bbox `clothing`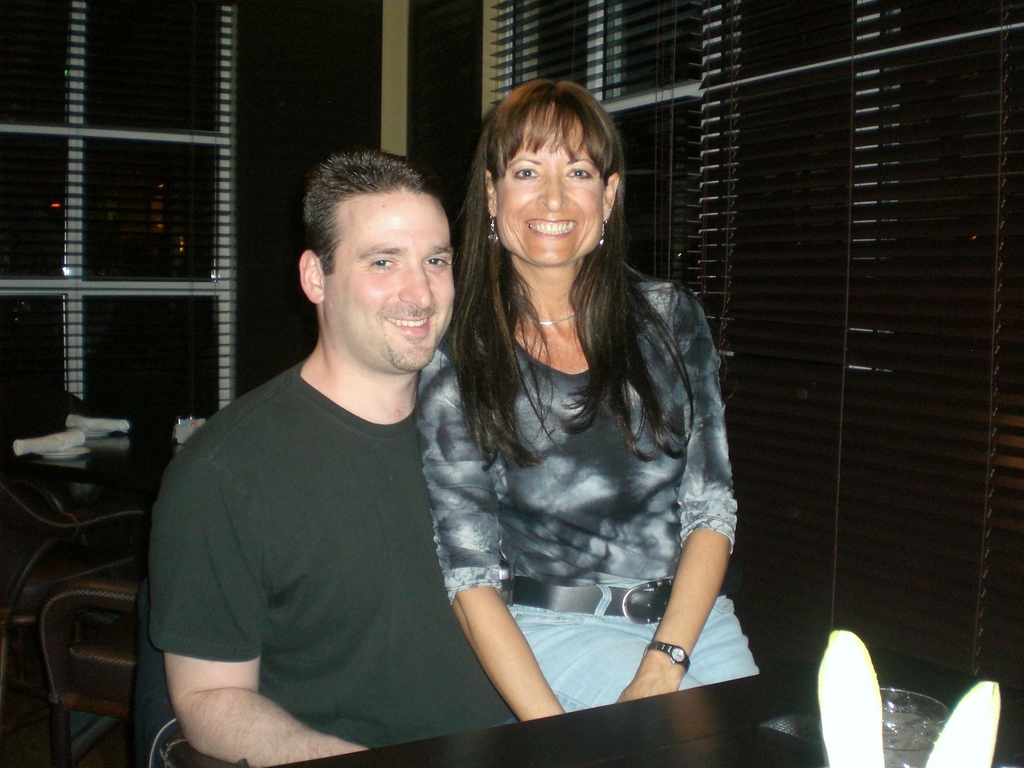
rect(413, 278, 767, 743)
